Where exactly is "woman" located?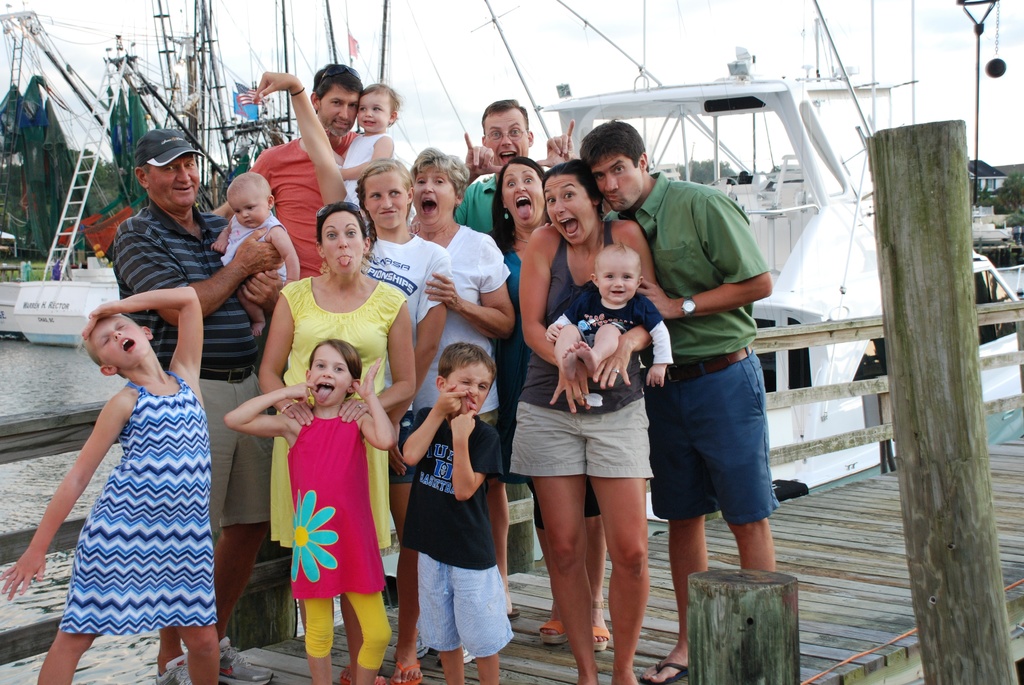
Its bounding box is detection(488, 154, 566, 639).
